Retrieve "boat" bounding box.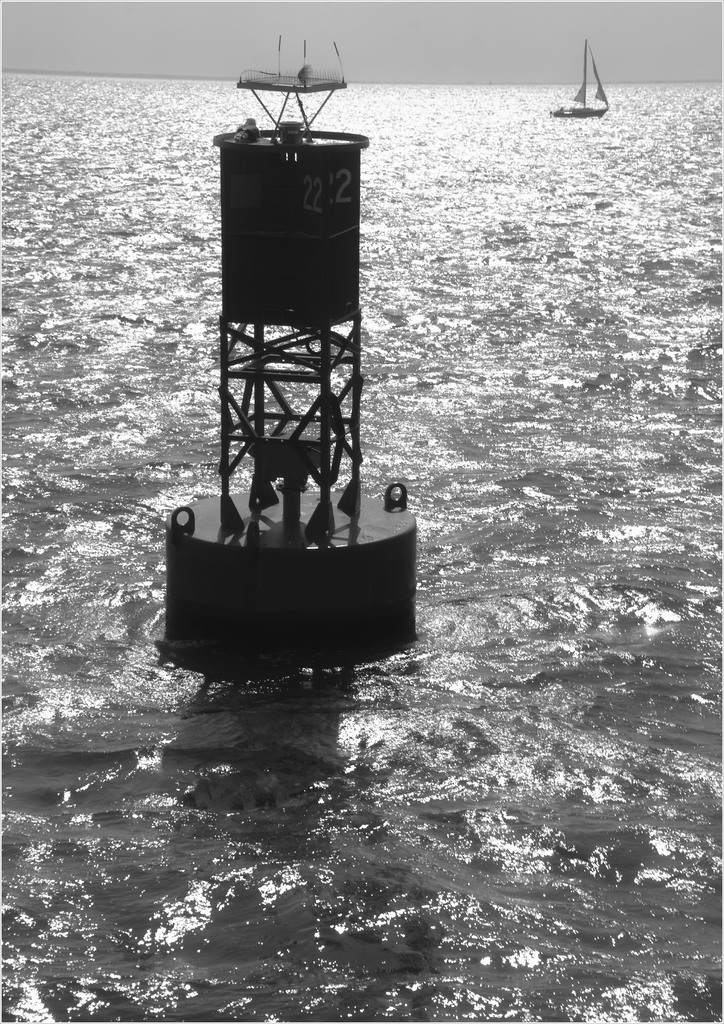
Bounding box: pyautogui.locateOnScreen(547, 36, 625, 108).
